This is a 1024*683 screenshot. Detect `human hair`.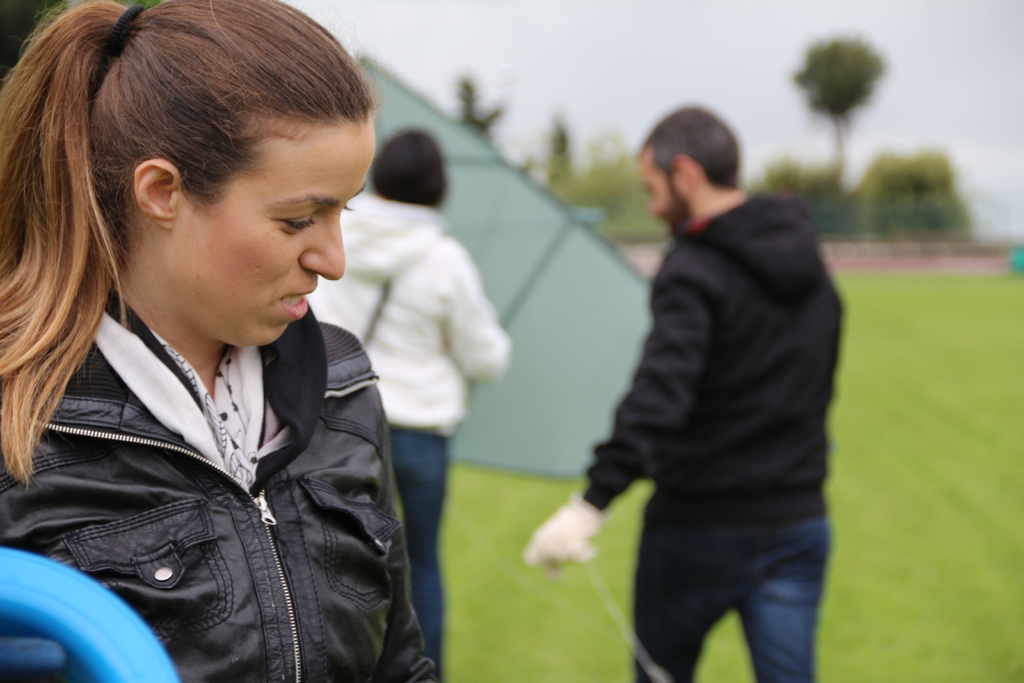
[0,0,383,498].
